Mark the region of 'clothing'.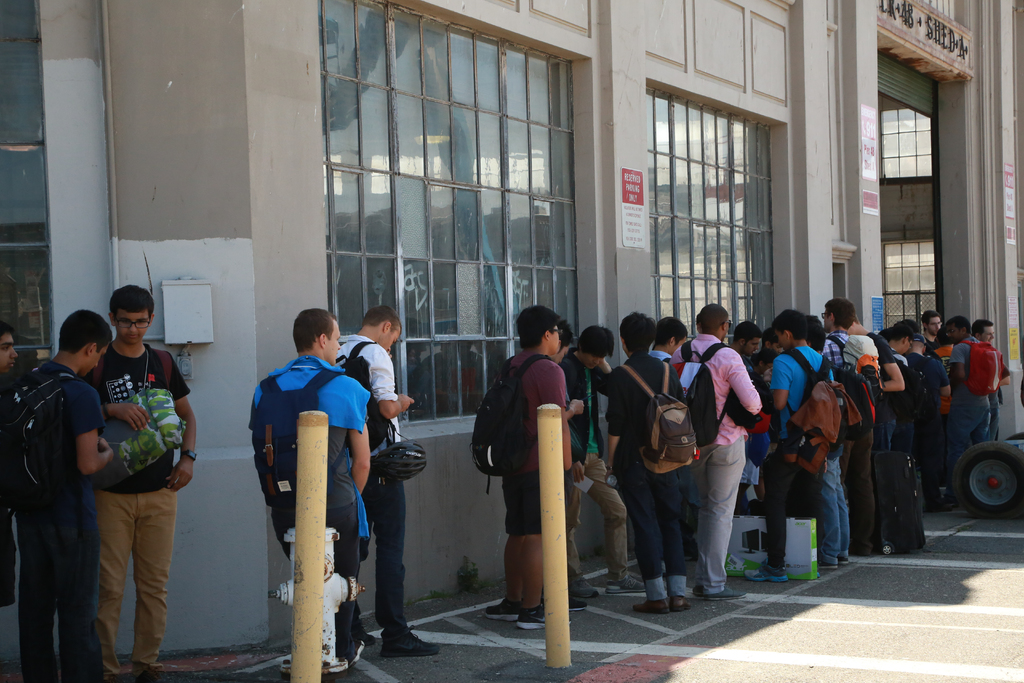
Region: rect(940, 331, 982, 466).
